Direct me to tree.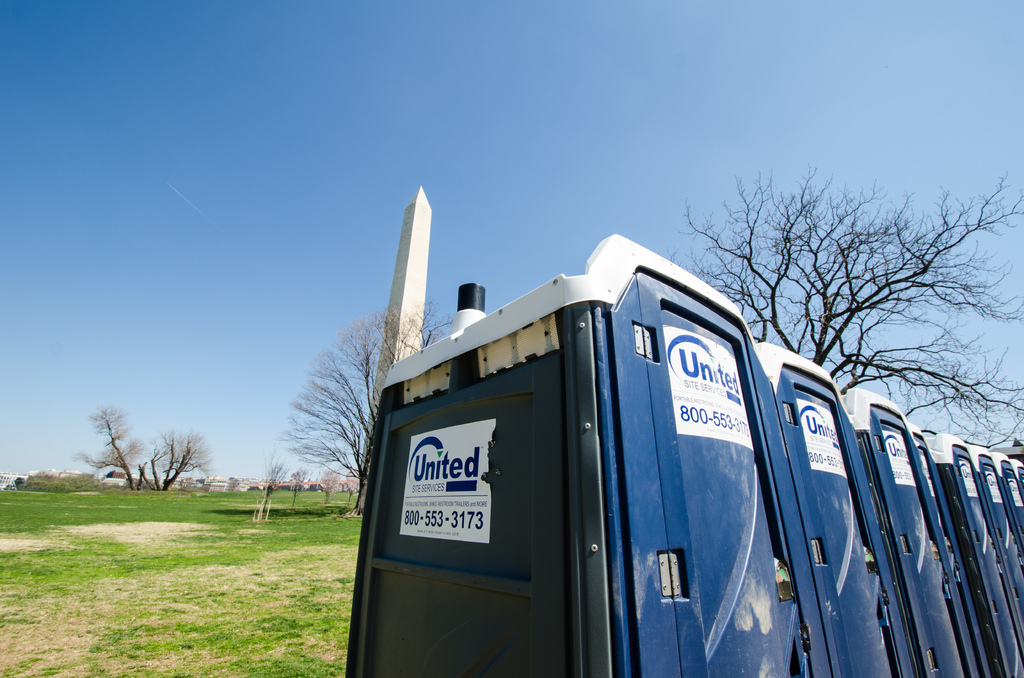
Direction: box=[670, 157, 1023, 448].
